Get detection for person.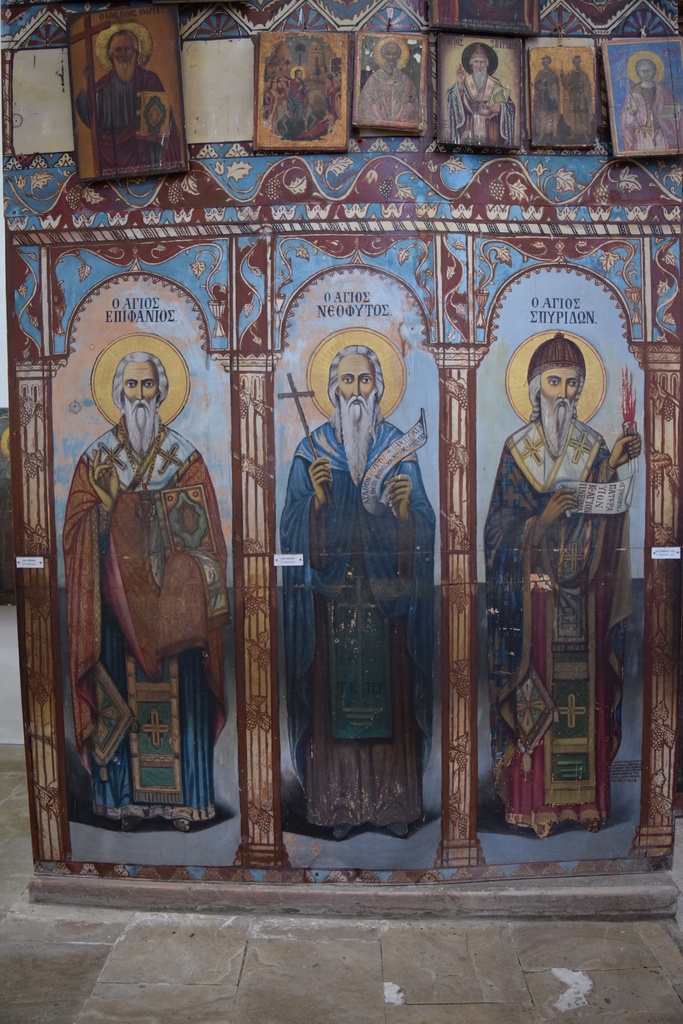
Detection: [63,349,235,832].
